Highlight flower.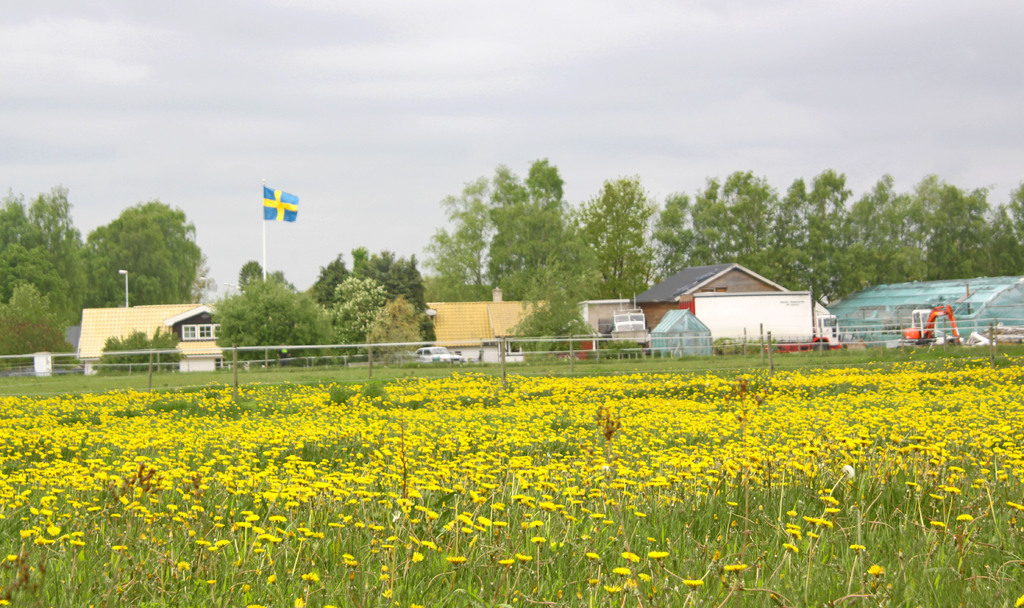
Highlighted region: 516, 557, 531, 561.
